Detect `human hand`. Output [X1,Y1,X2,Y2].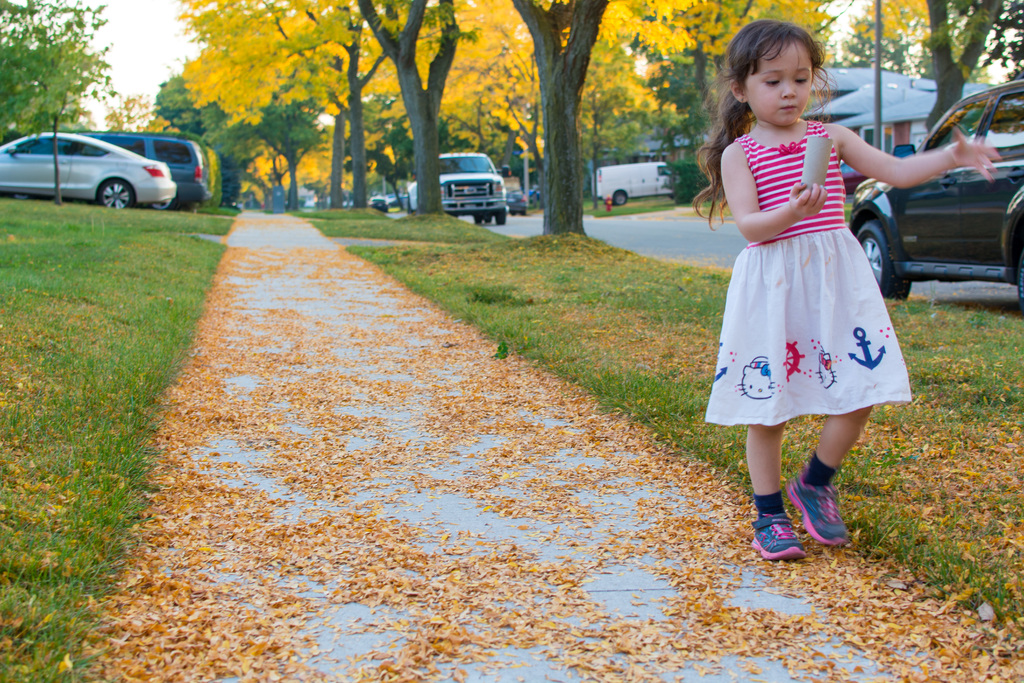
[945,128,1004,185].
